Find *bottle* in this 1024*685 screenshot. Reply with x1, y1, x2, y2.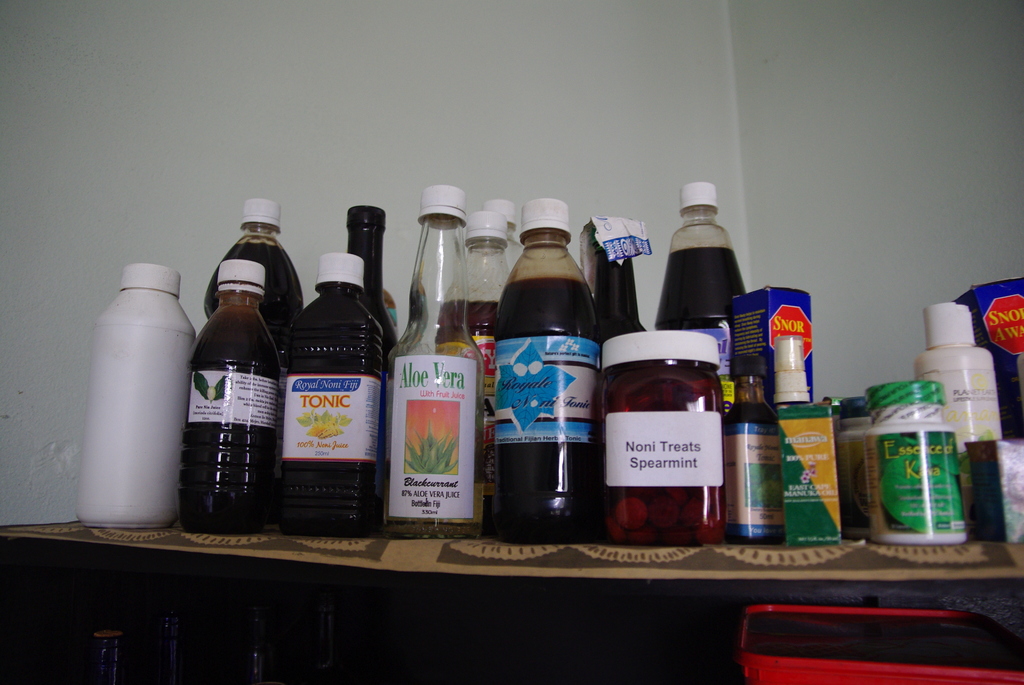
838, 400, 873, 542.
